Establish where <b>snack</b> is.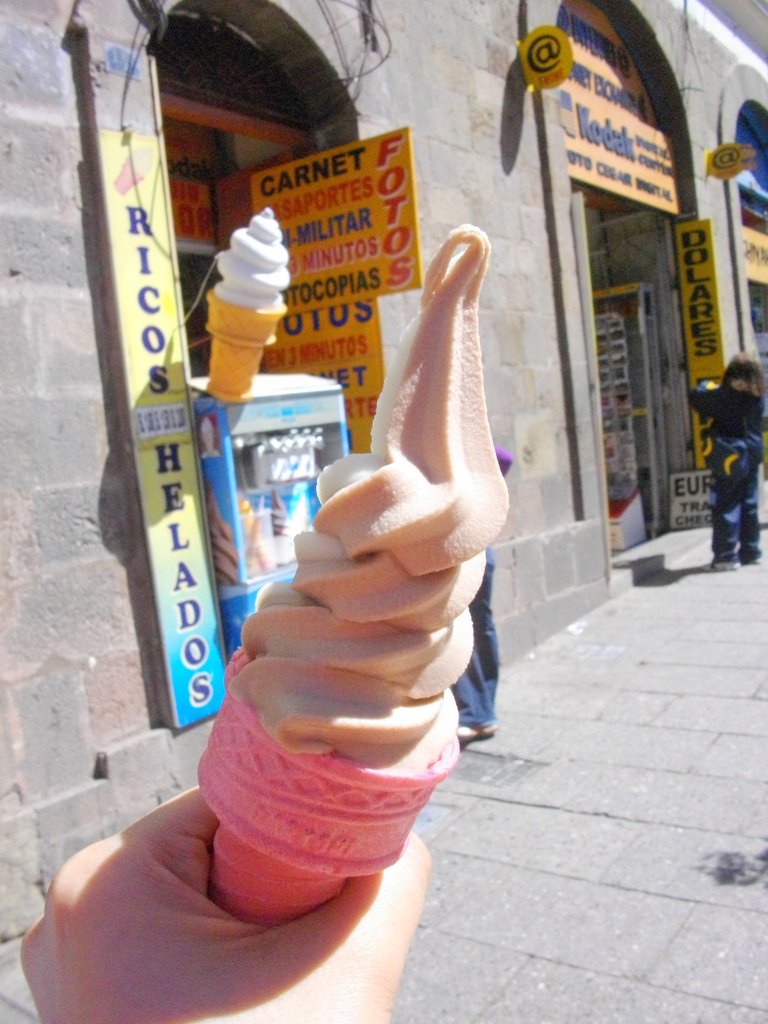
Established at pyautogui.locateOnScreen(205, 206, 310, 397).
